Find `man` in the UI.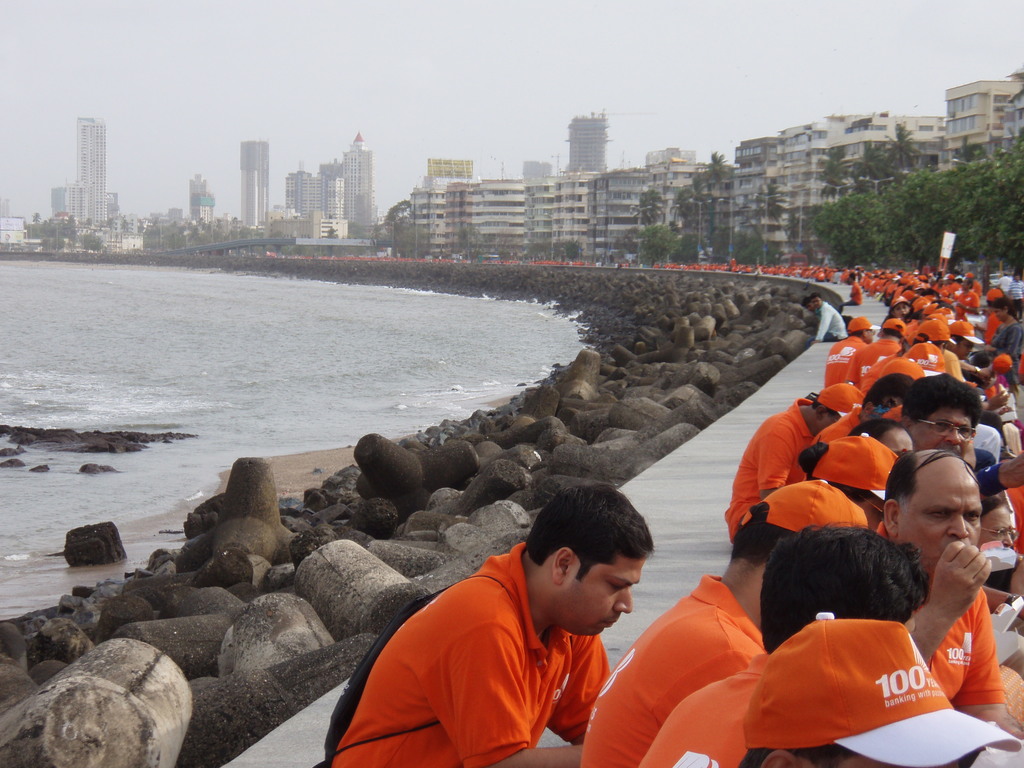
UI element at {"left": 903, "top": 378, "right": 1023, "bottom": 511}.
